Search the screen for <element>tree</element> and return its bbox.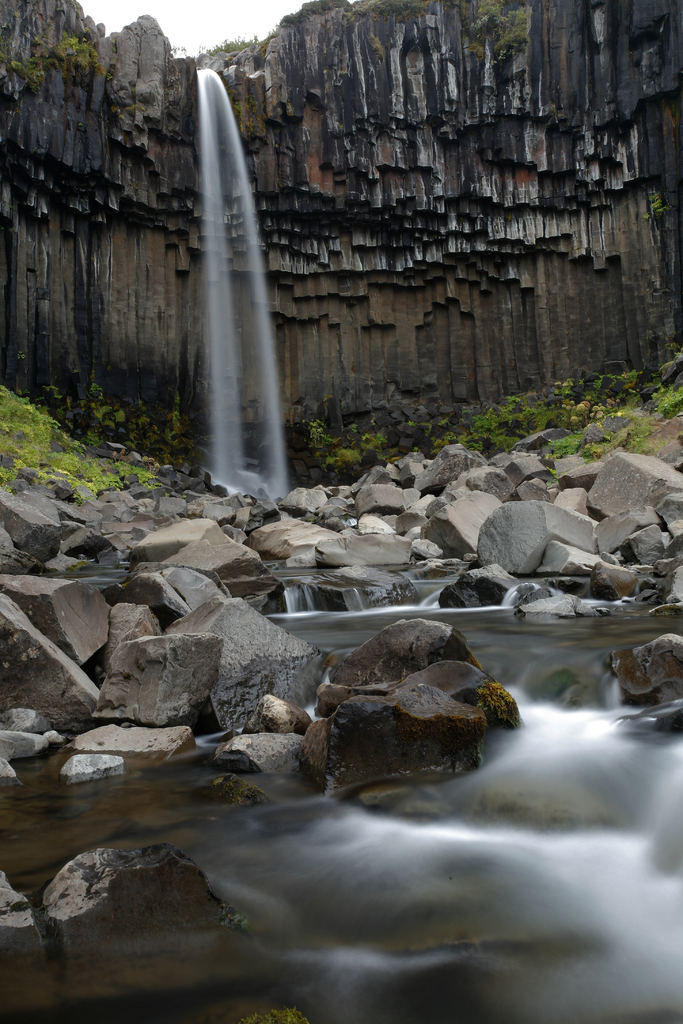
Found: (12,36,86,80).
